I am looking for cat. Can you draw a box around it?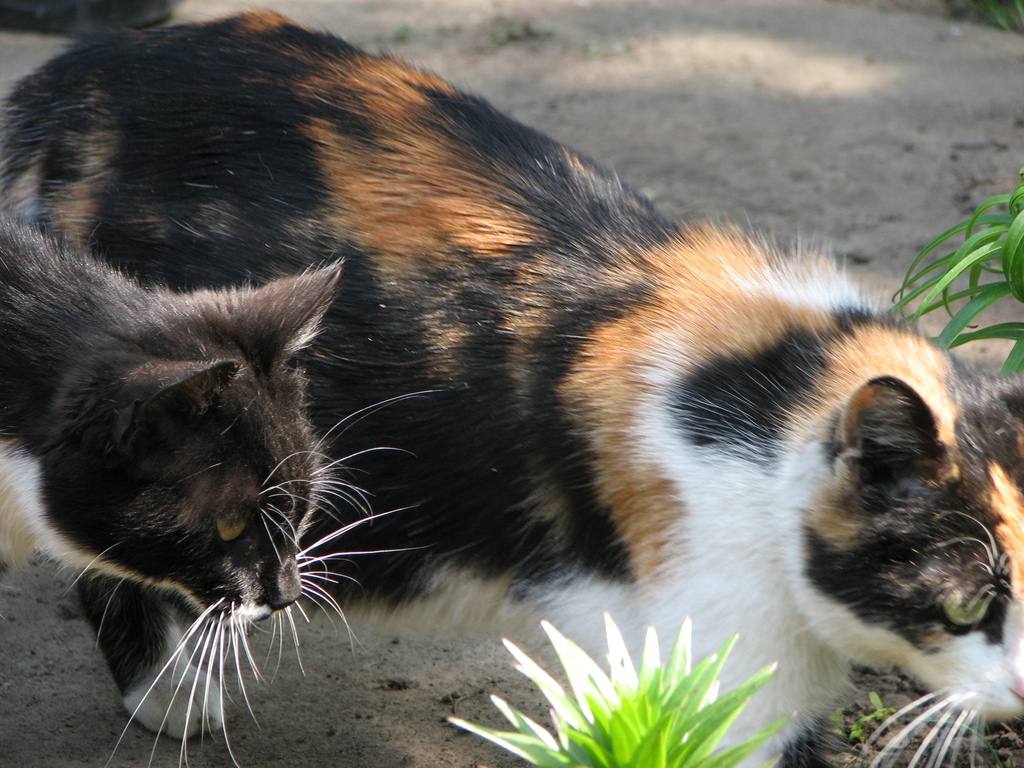
Sure, the bounding box is BBox(0, 210, 445, 767).
